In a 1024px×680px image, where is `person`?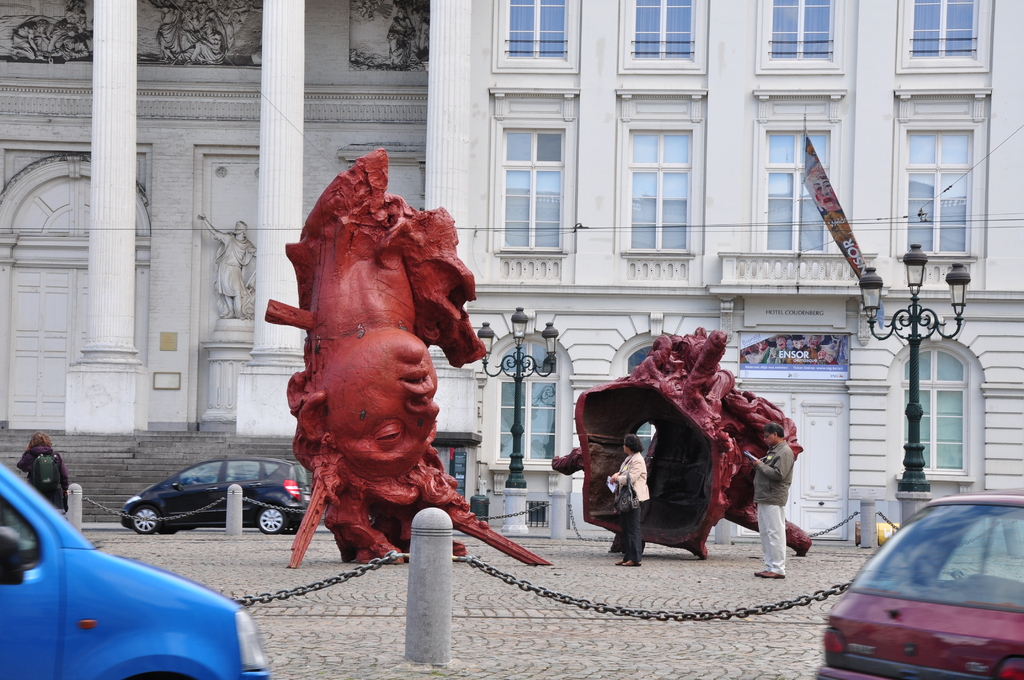
bbox=[265, 136, 488, 584].
